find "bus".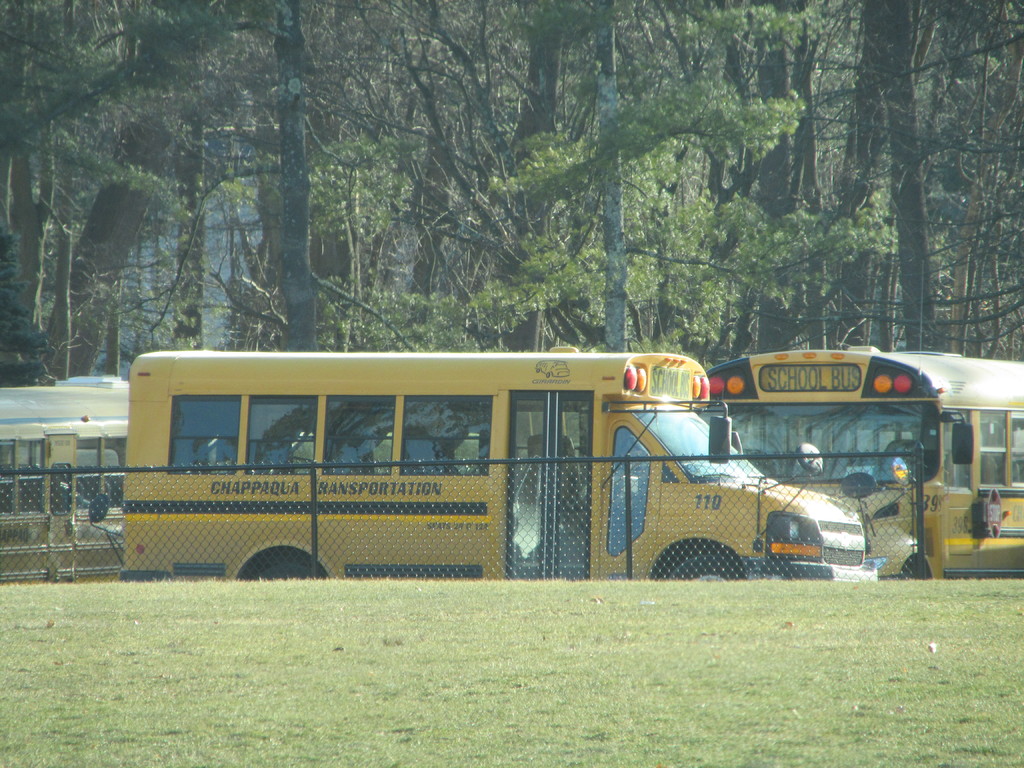
x1=120 y1=344 x2=916 y2=578.
